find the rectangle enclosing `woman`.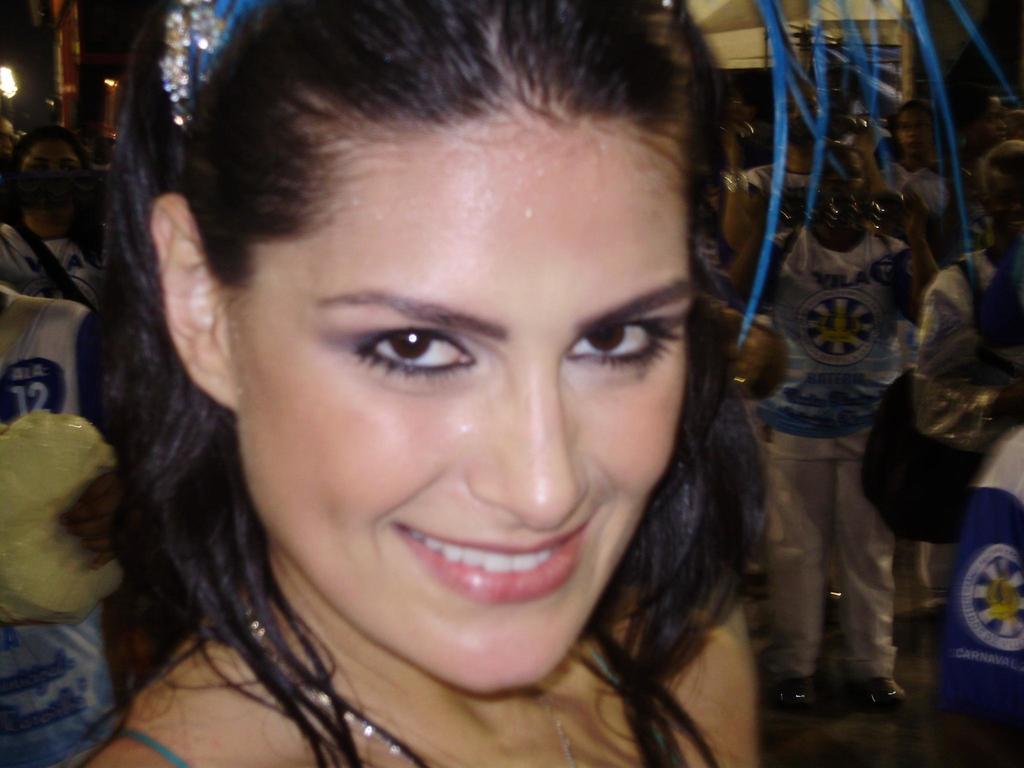
(x1=27, y1=0, x2=845, y2=767).
